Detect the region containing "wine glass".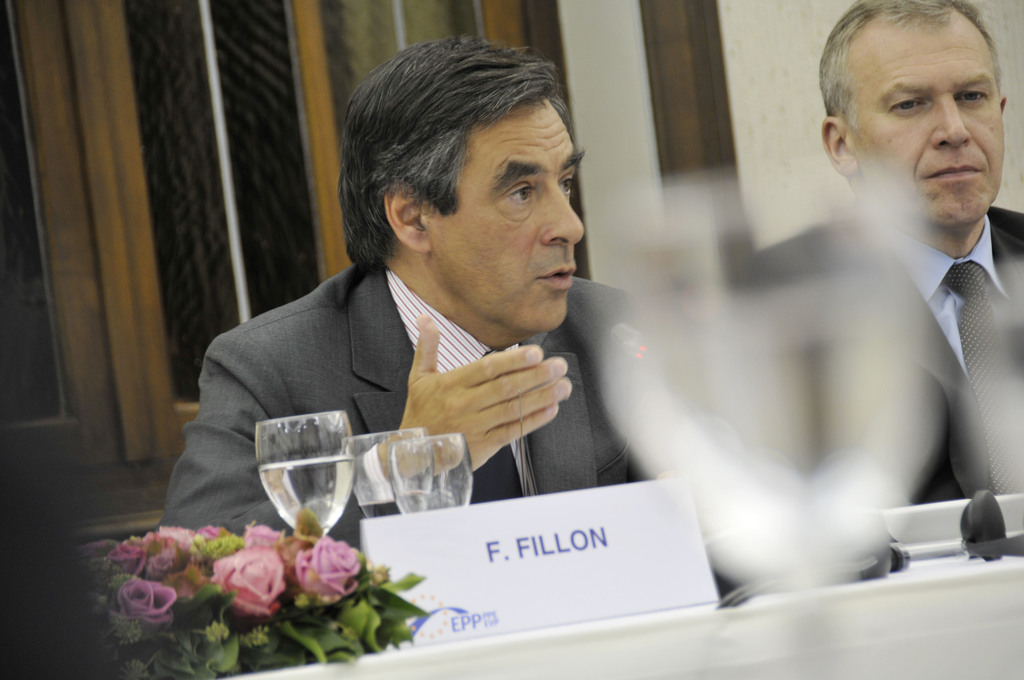
box=[351, 429, 431, 520].
